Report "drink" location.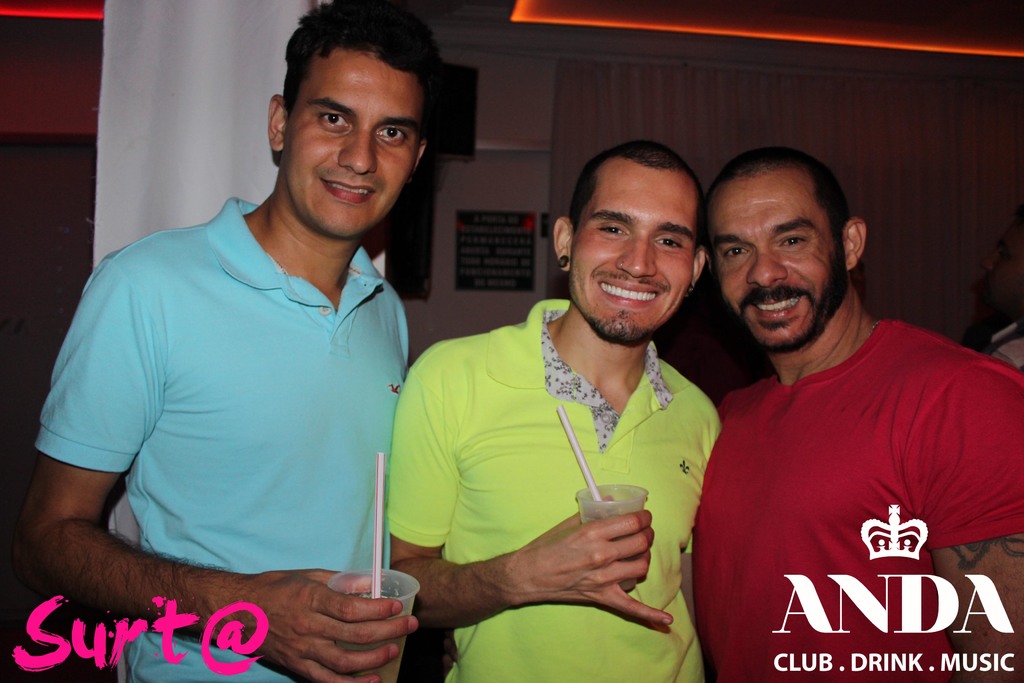
Report: pyautogui.locateOnScreen(325, 568, 420, 682).
